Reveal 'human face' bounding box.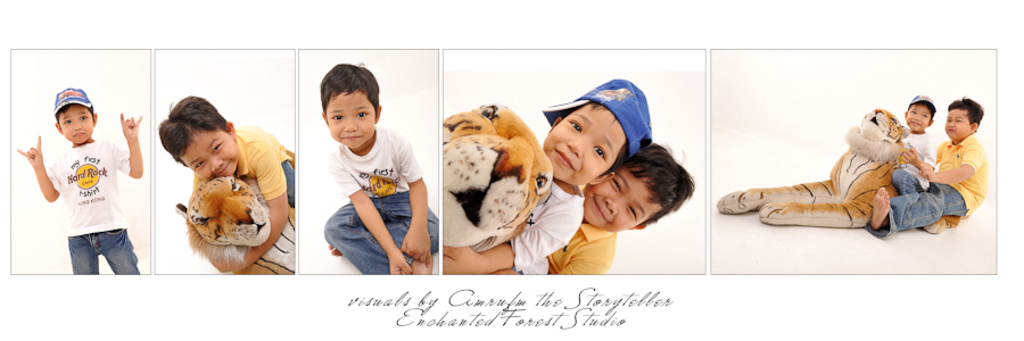
Revealed: x1=181, y1=130, x2=242, y2=173.
